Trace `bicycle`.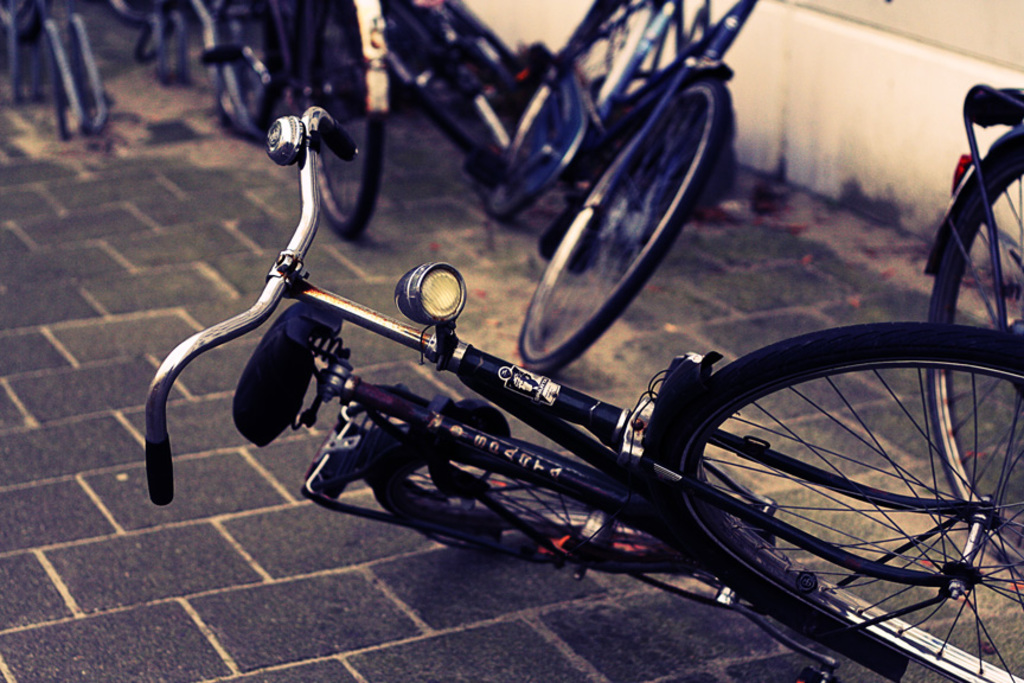
Traced to [x1=206, y1=0, x2=391, y2=242].
